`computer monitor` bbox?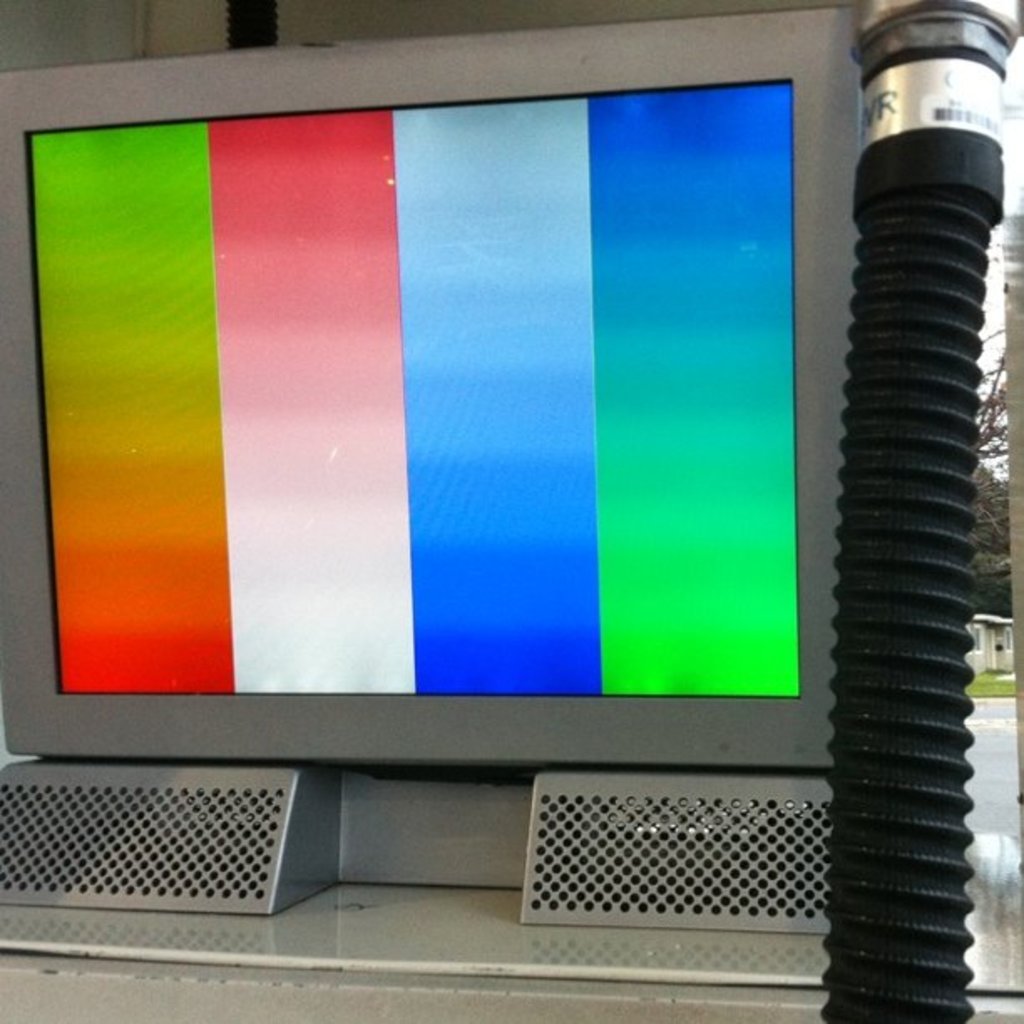
<box>102,49,907,765</box>
